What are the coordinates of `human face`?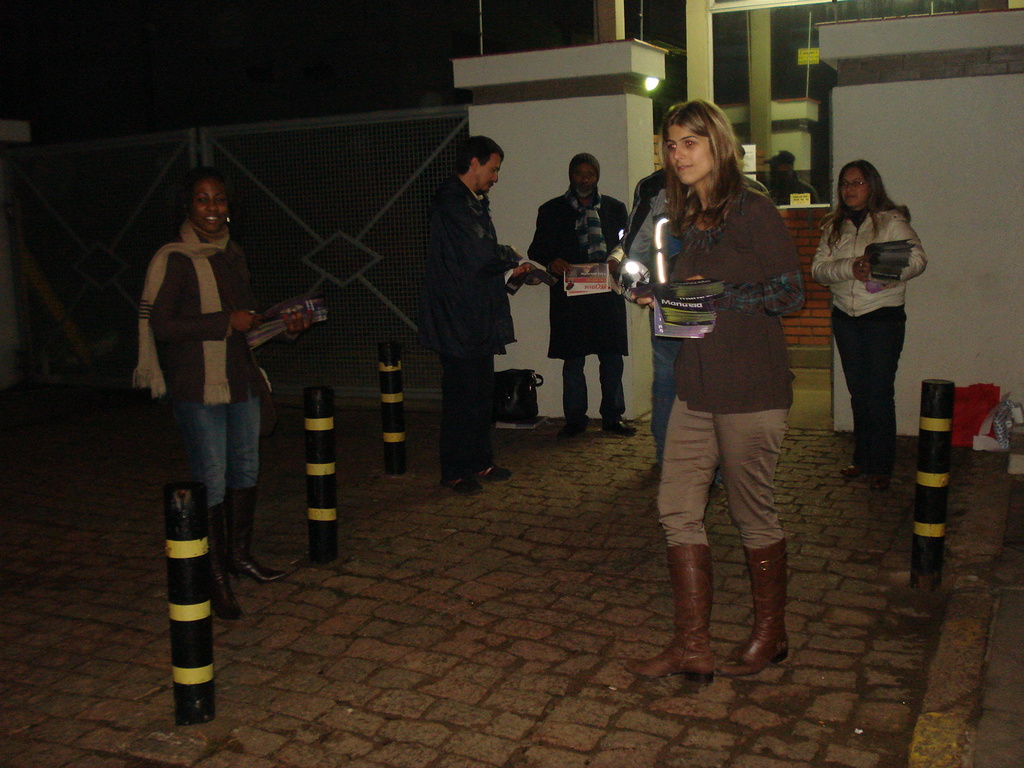
(570,161,596,192).
